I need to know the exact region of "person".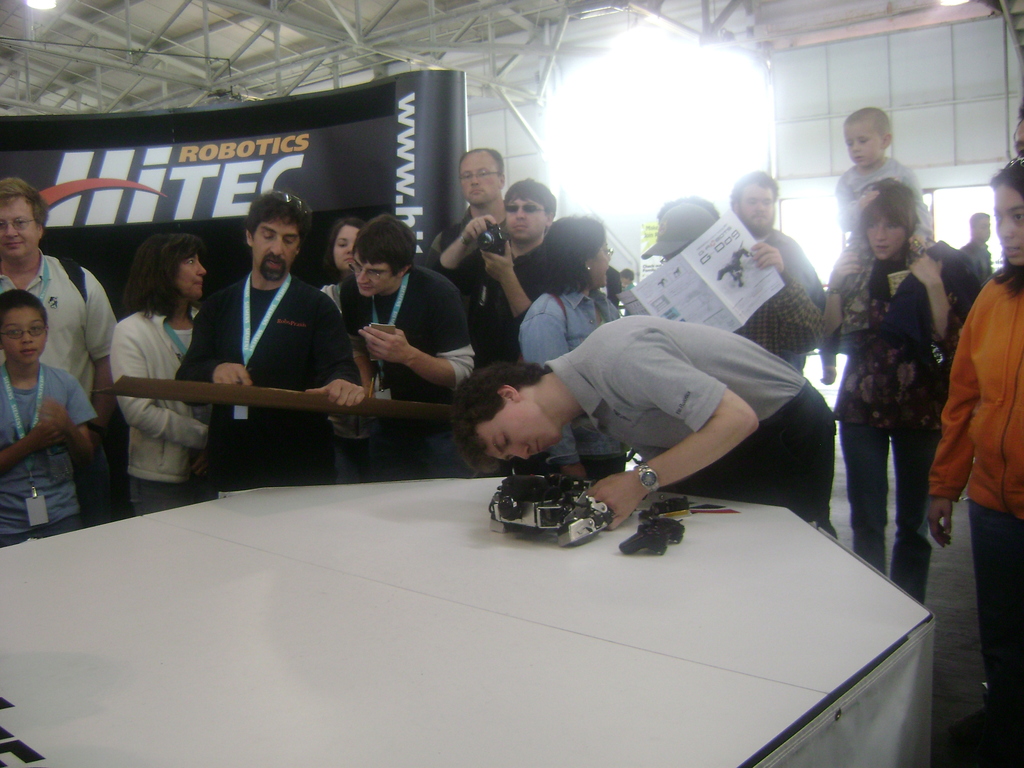
Region: l=106, t=232, r=212, b=518.
